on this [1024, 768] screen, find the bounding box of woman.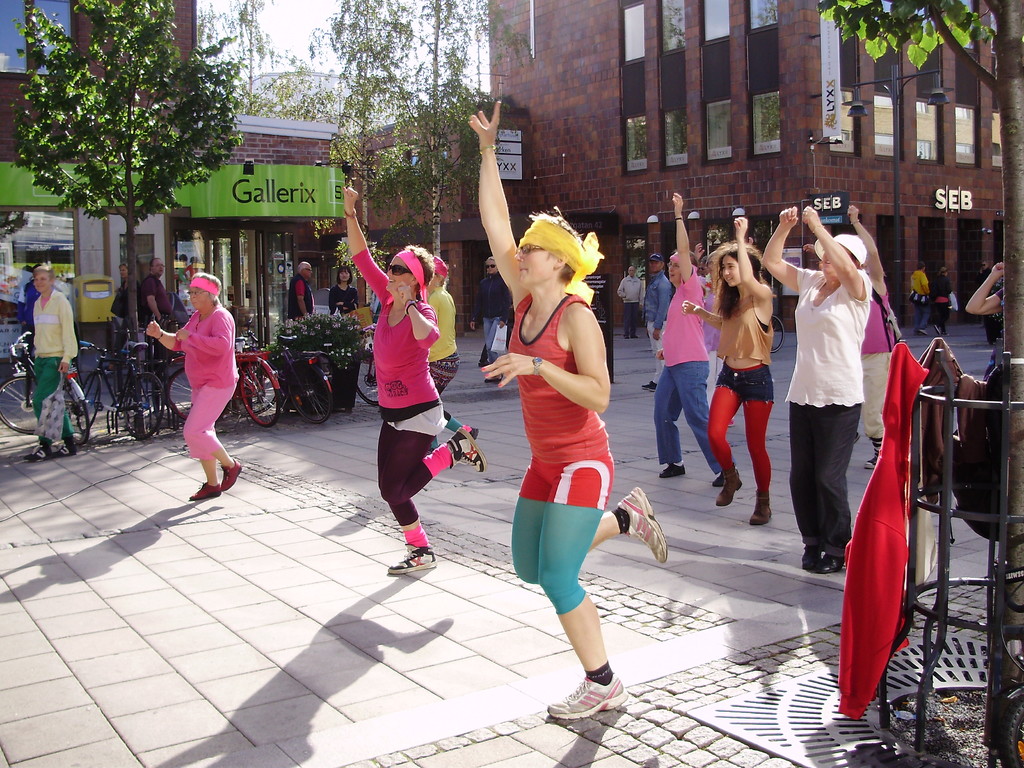
Bounding box: <bbox>338, 187, 488, 574</bbox>.
